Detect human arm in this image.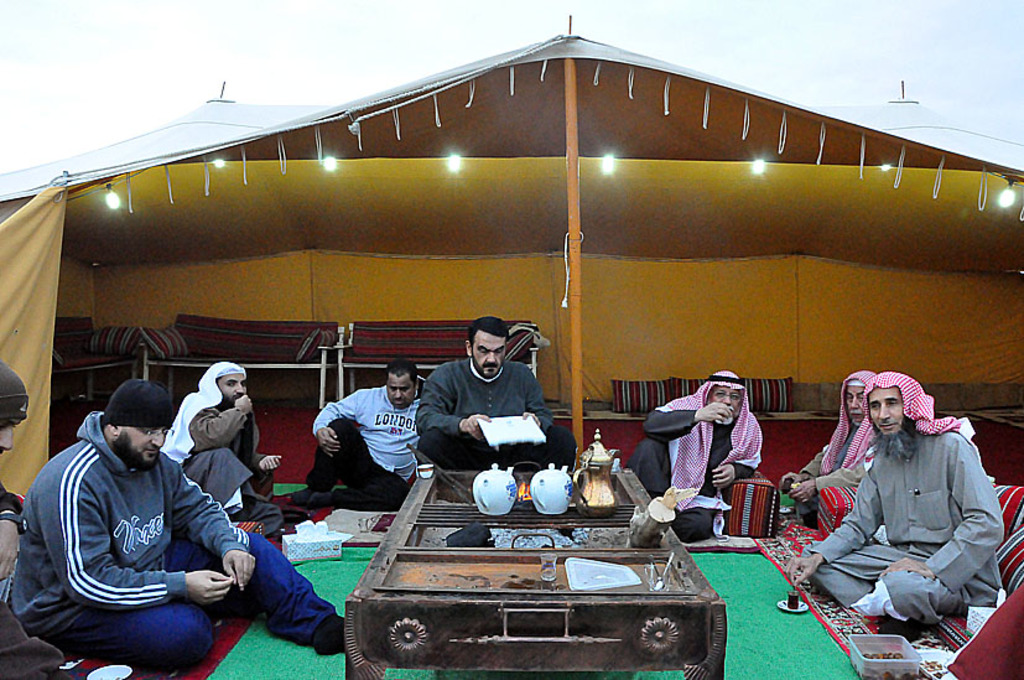
Detection: <box>780,458,885,592</box>.
